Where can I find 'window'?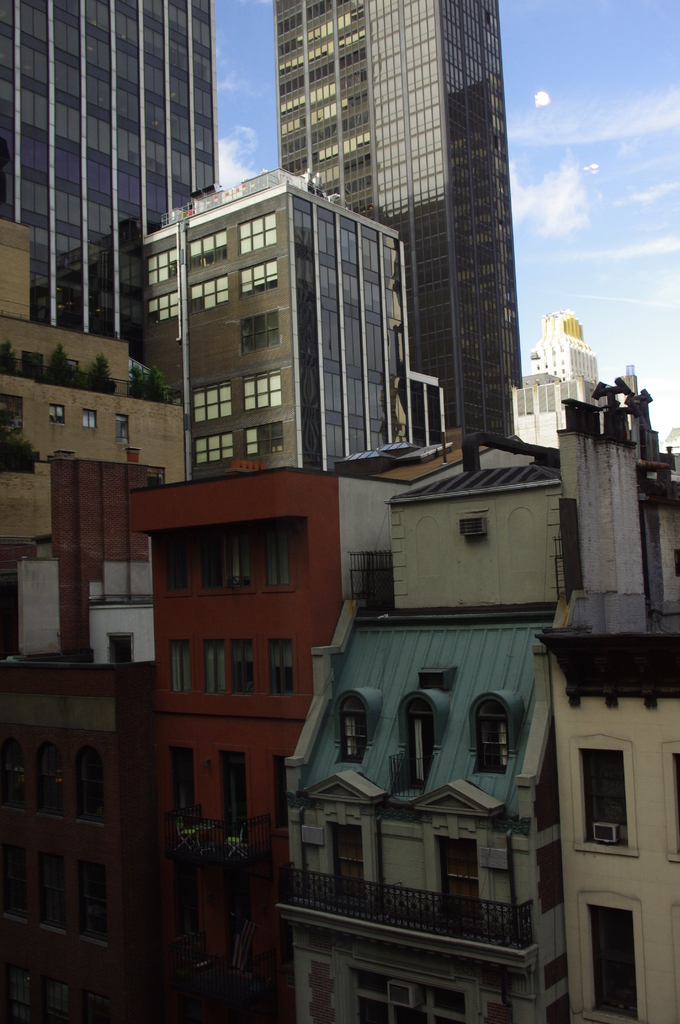
You can find it at detection(233, 640, 255, 694).
